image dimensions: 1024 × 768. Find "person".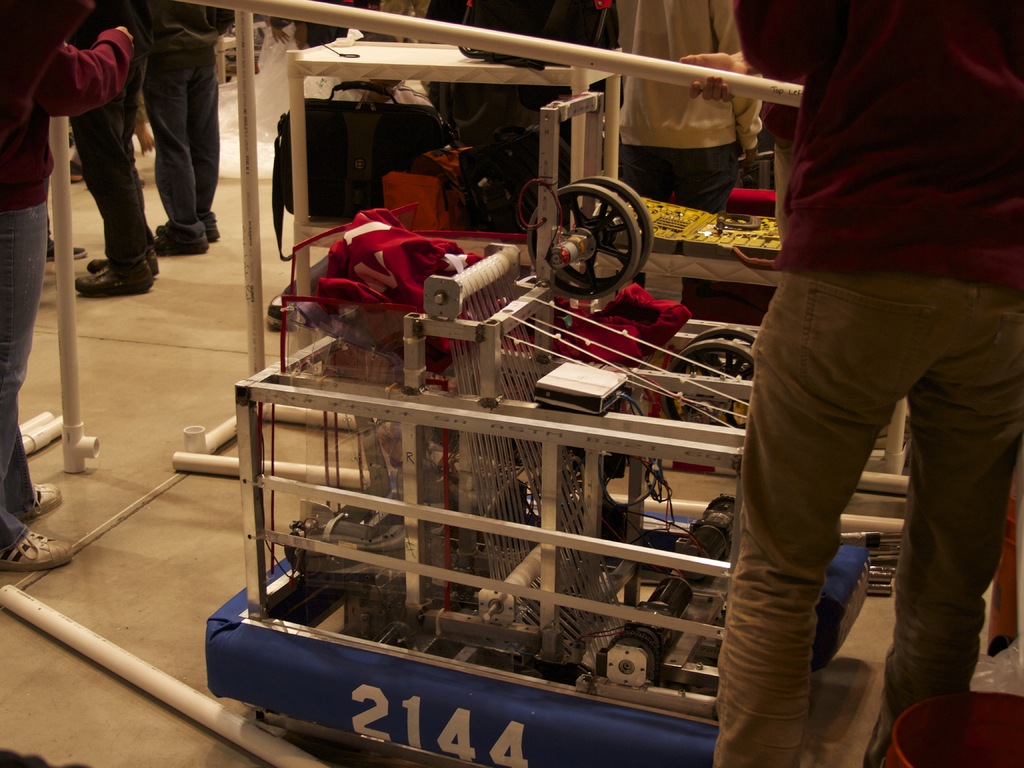
x1=677 y1=3 x2=1022 y2=767.
